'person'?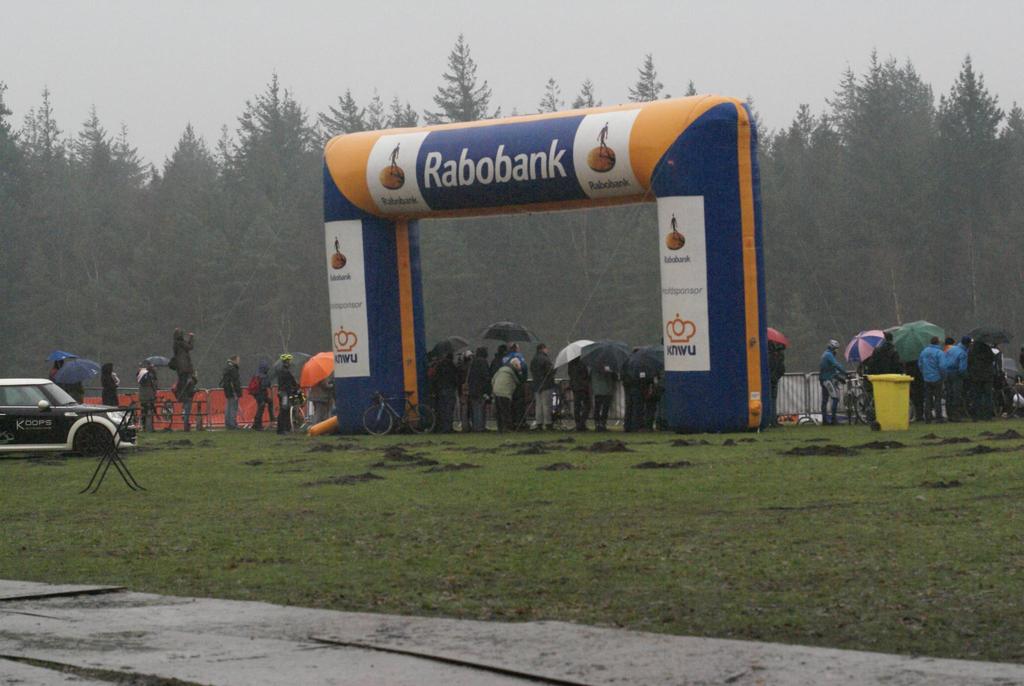
<region>596, 122, 612, 159</region>
